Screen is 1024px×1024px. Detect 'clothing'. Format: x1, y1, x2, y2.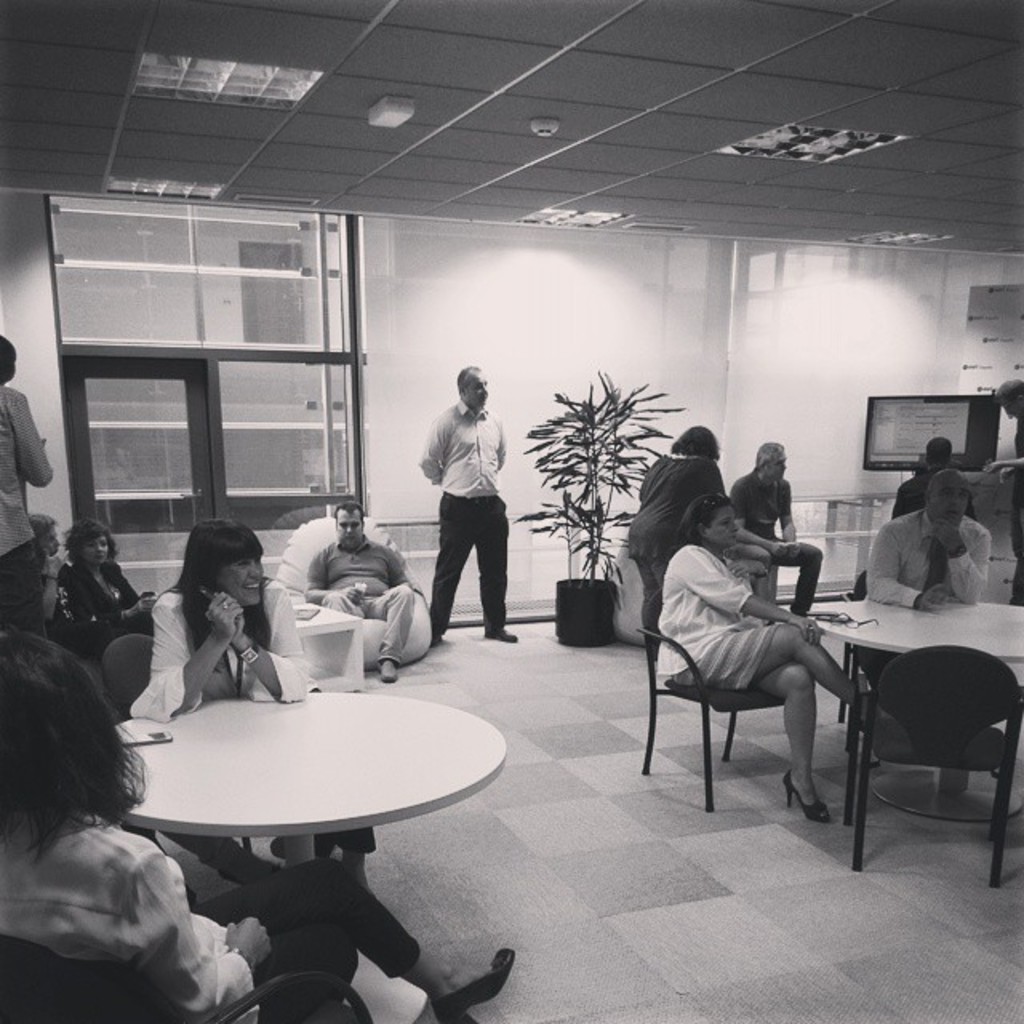
859, 498, 997, 707.
